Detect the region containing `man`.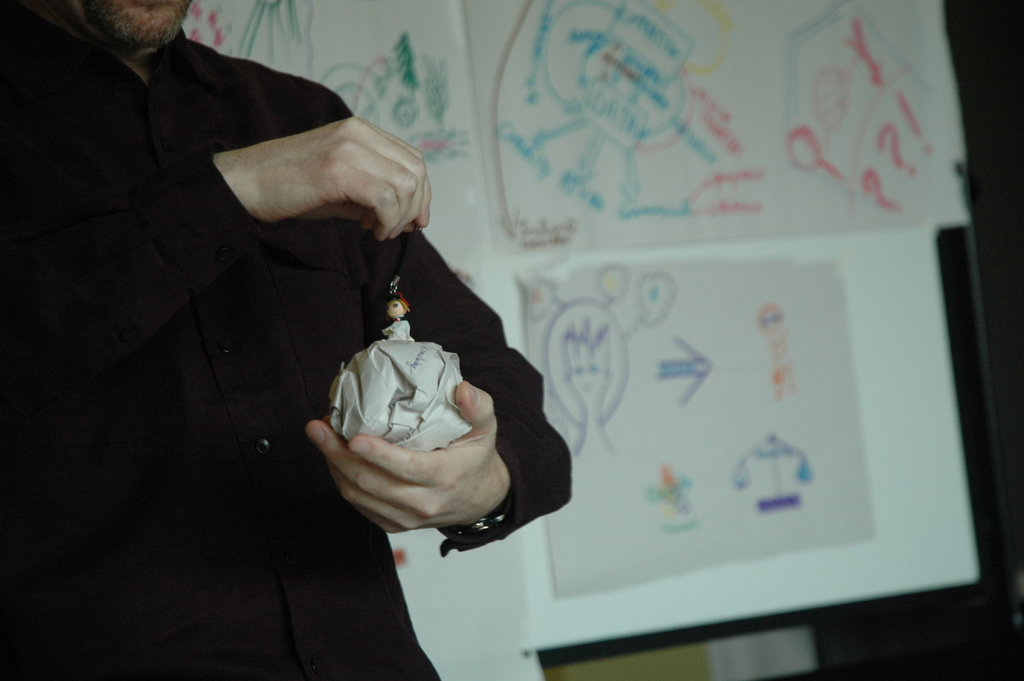
pyautogui.locateOnScreen(0, 0, 574, 680).
